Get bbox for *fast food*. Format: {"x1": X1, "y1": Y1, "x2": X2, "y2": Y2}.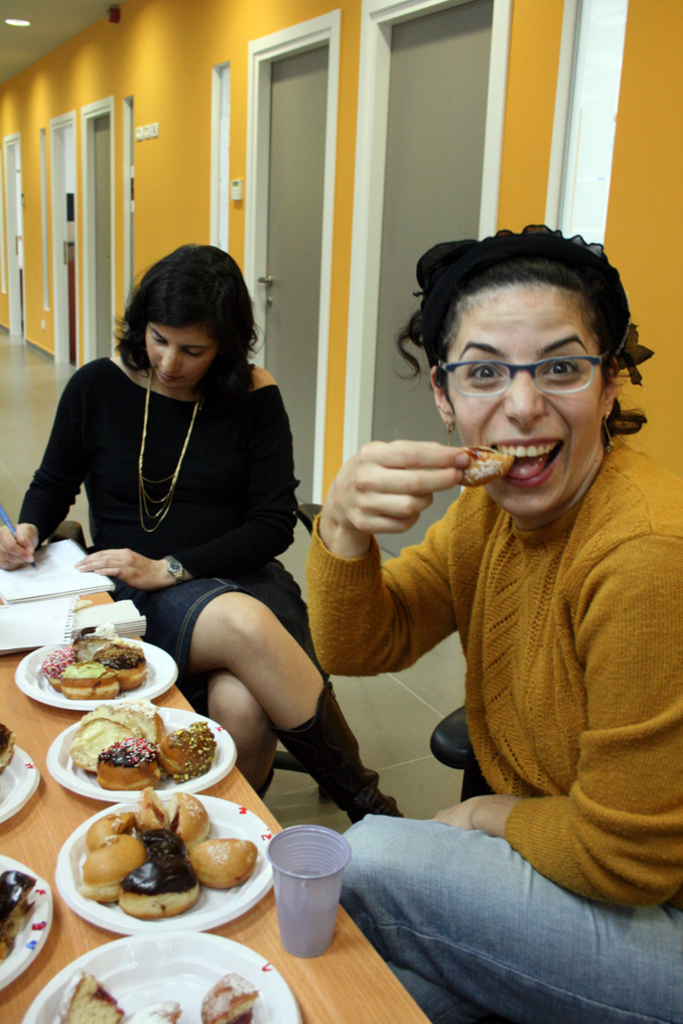
{"x1": 75, "y1": 775, "x2": 271, "y2": 918}.
